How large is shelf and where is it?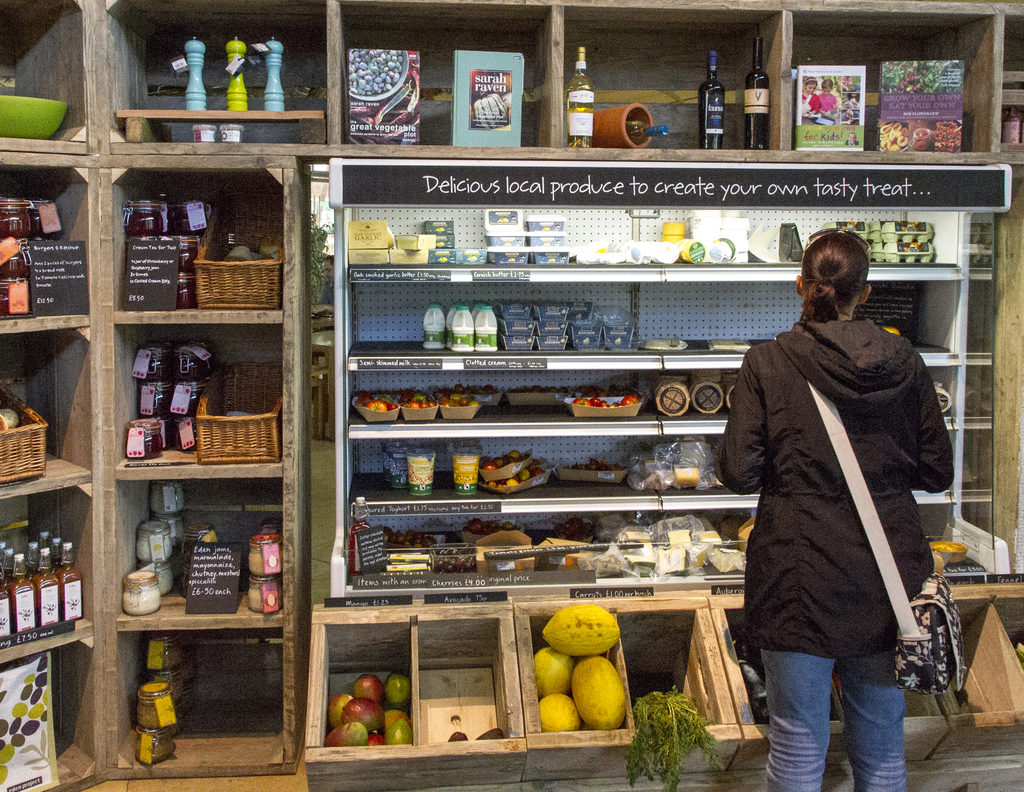
Bounding box: left=0, top=0, right=1023, bottom=171.
